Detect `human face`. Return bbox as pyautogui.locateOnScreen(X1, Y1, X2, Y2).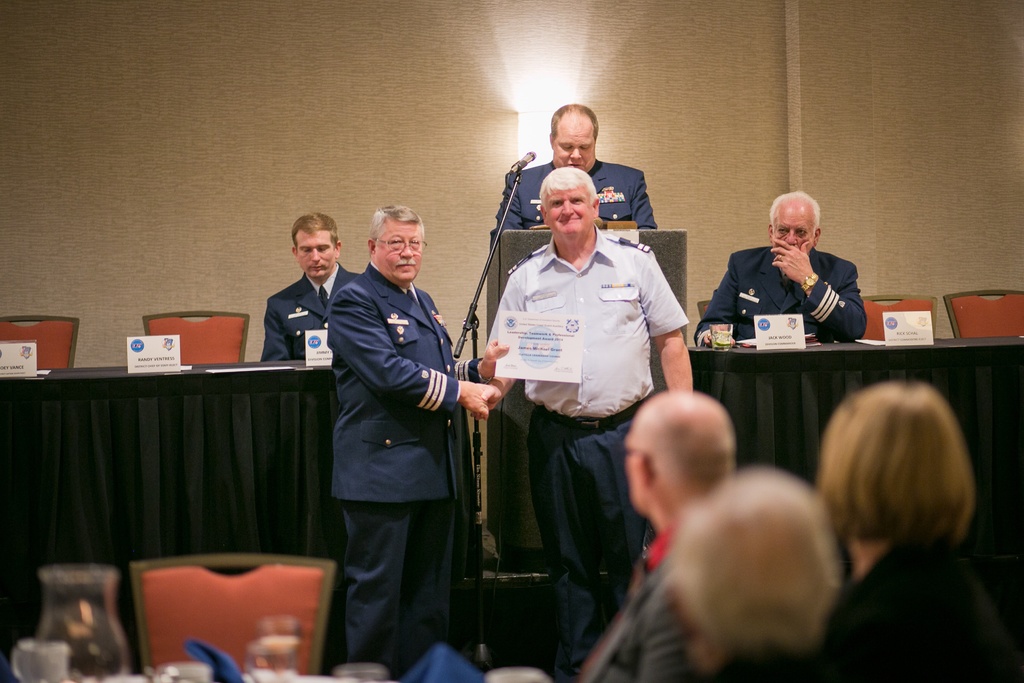
pyautogui.locateOnScreen(554, 119, 599, 174).
